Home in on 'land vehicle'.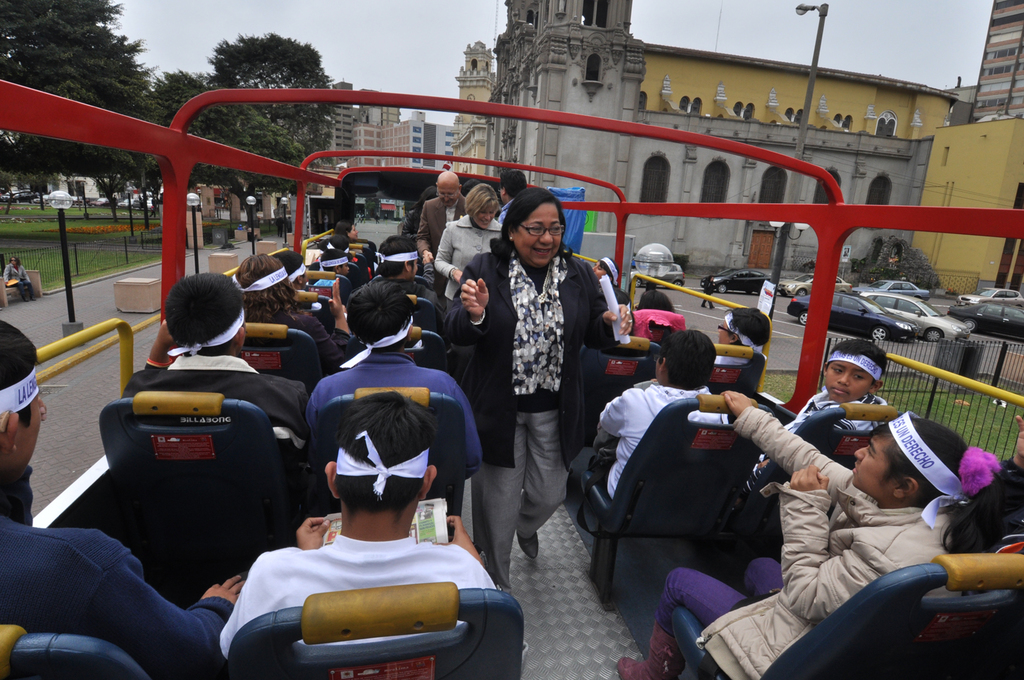
Homed in at region(778, 273, 852, 298).
